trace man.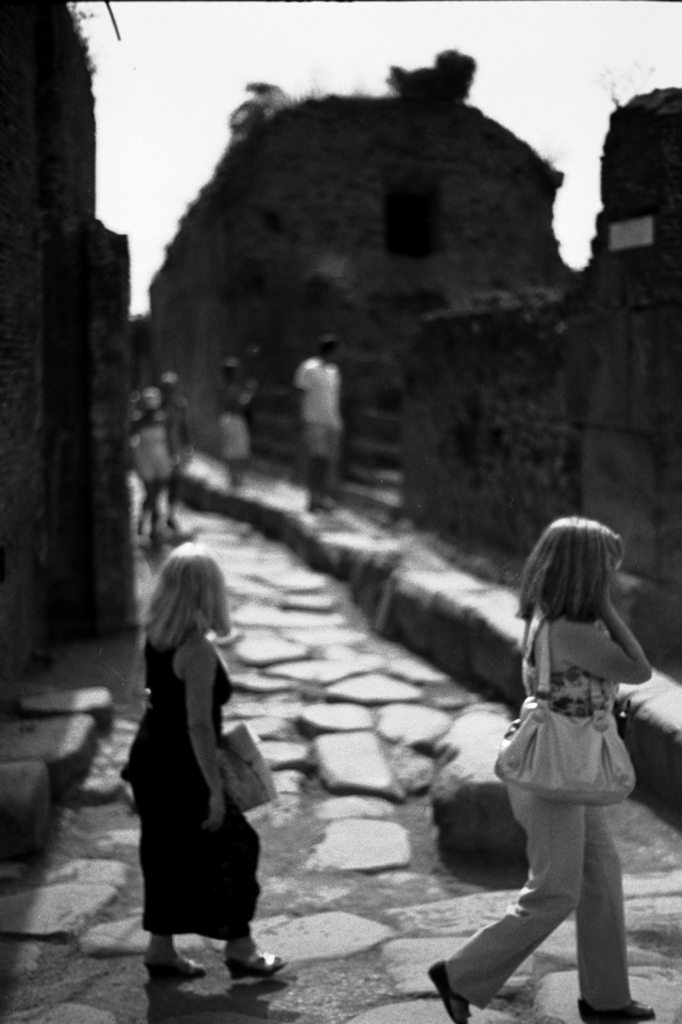
Traced to (left=283, top=332, right=351, bottom=501).
